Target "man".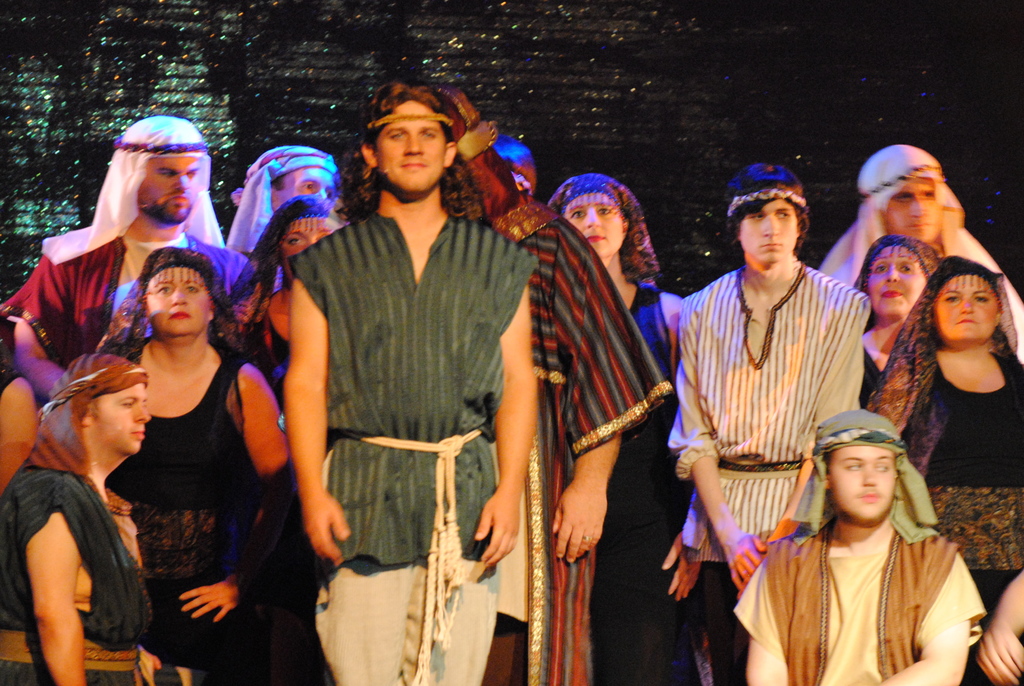
Target region: (671,159,871,685).
